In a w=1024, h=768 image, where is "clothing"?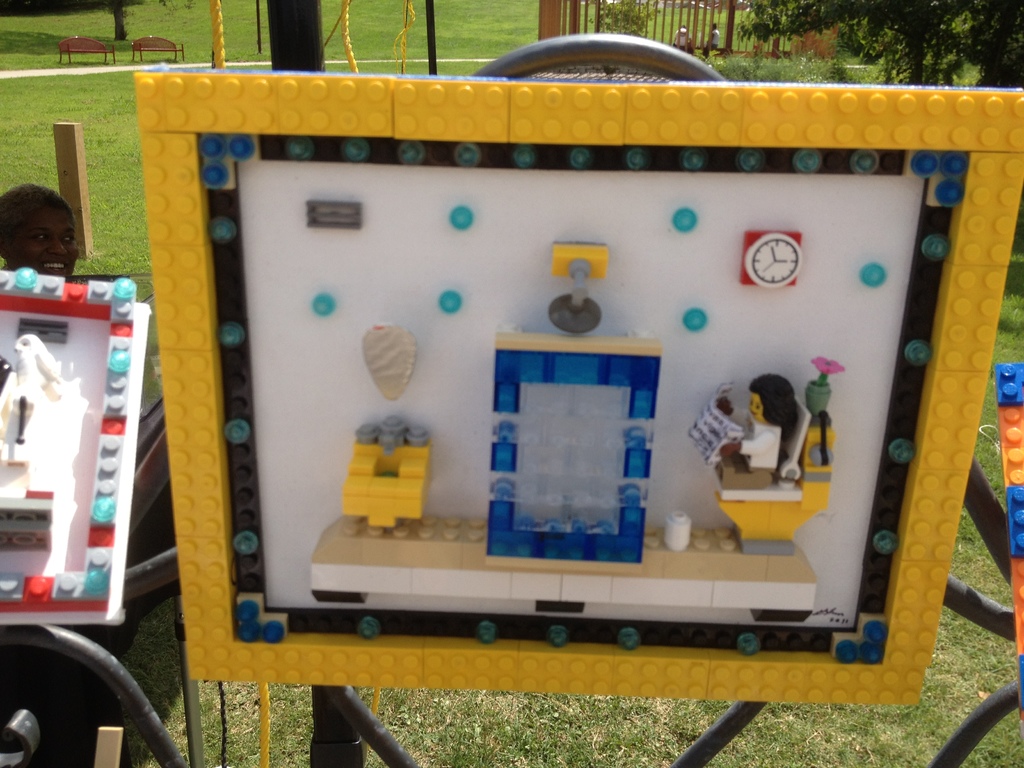
(left=732, top=404, right=778, bottom=487).
